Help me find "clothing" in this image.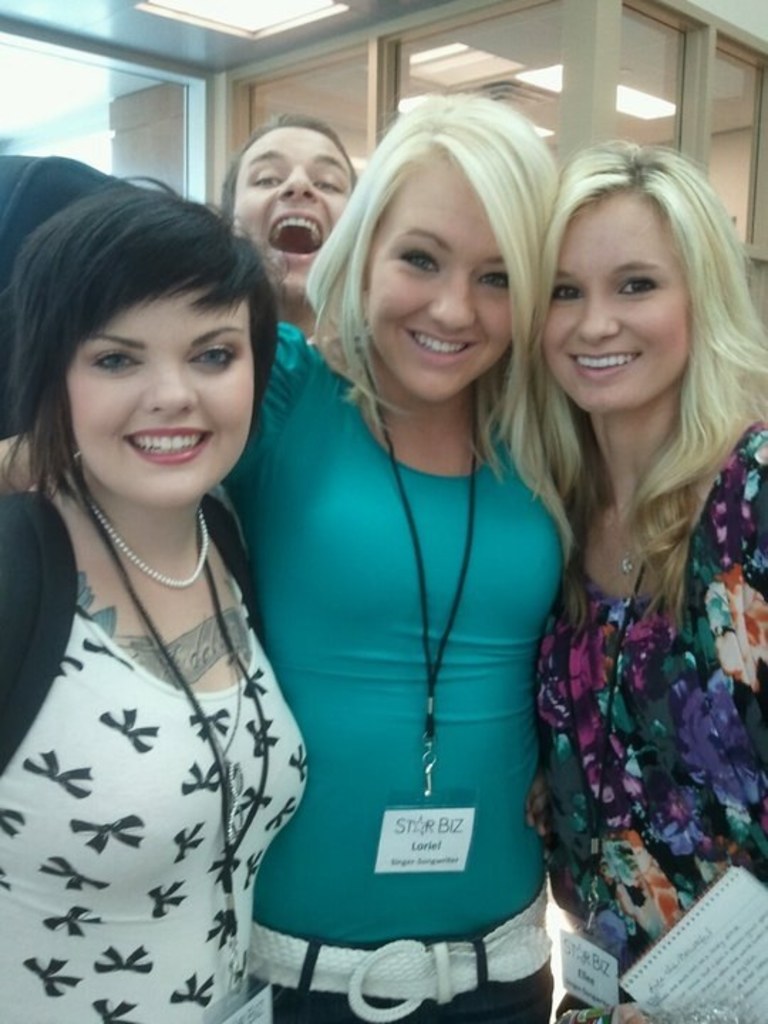
Found it: detection(538, 418, 767, 1023).
